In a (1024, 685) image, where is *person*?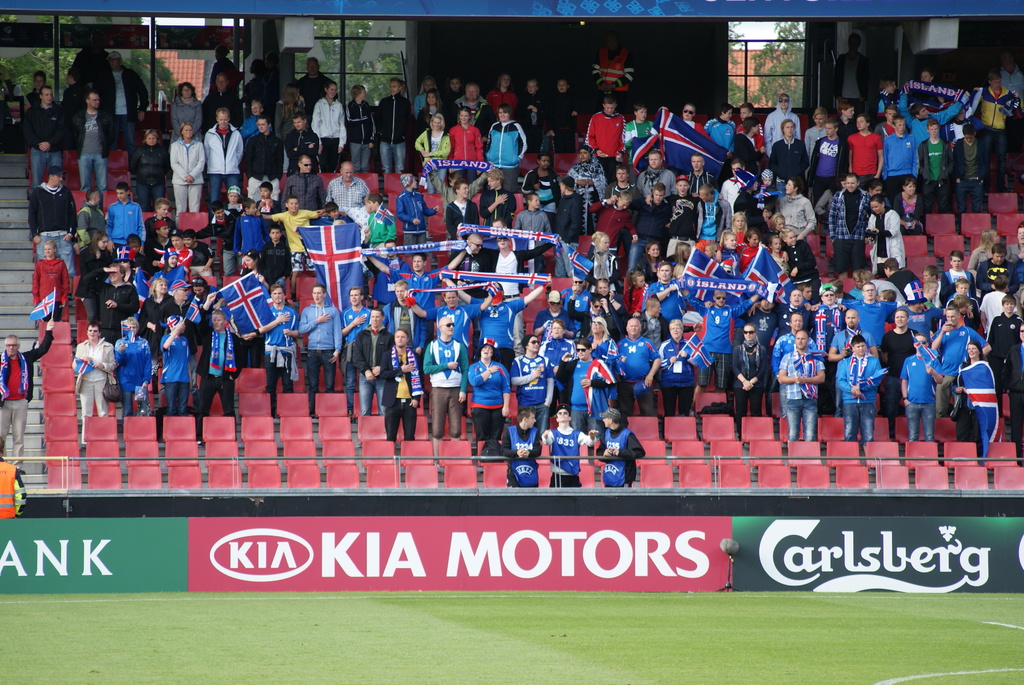
{"left": 286, "top": 159, "right": 324, "bottom": 218}.
